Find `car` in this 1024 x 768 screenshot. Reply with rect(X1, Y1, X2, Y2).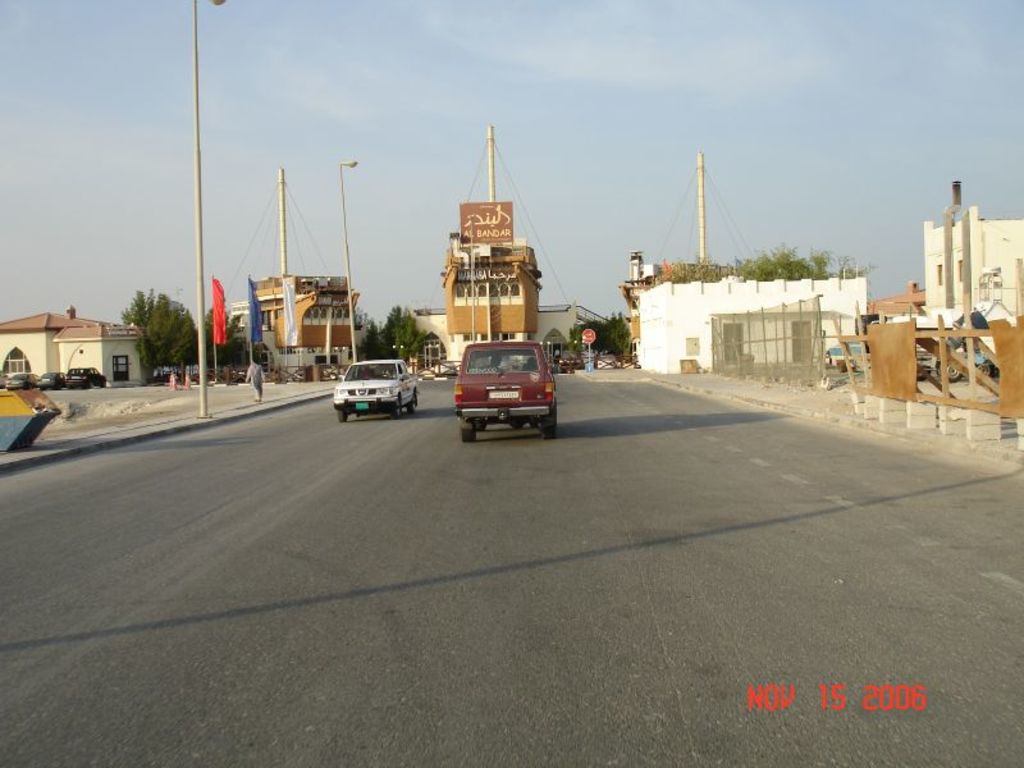
rect(330, 362, 421, 421).
